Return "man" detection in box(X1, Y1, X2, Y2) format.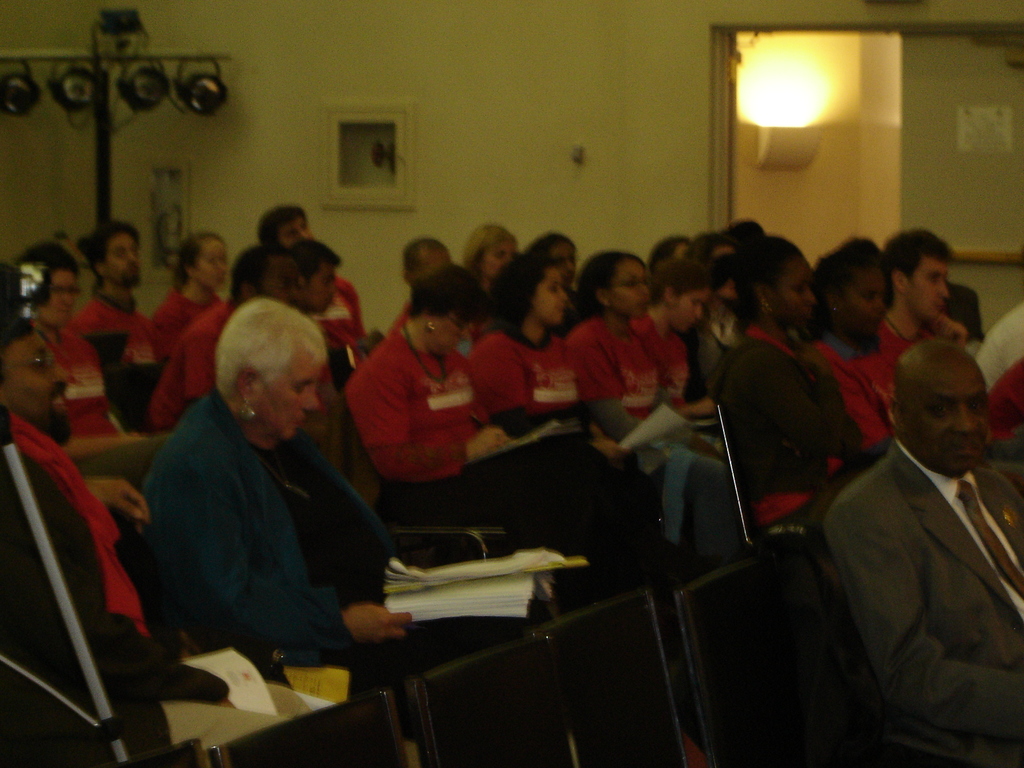
box(148, 243, 298, 428).
